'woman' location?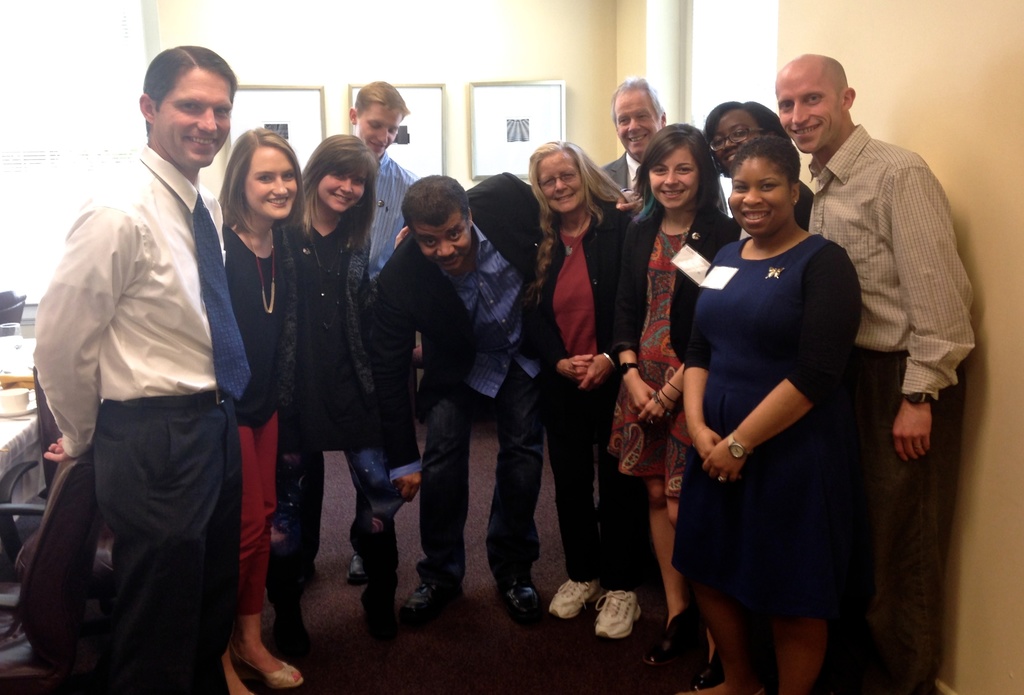
708,100,820,234
